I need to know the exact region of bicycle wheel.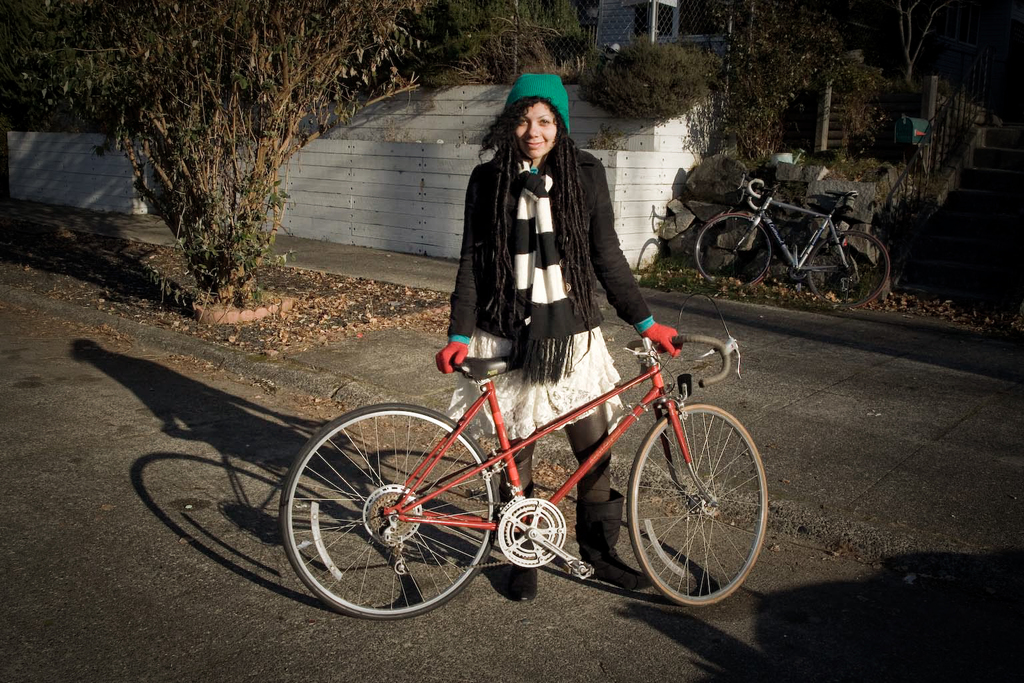
Region: bbox=[805, 228, 888, 306].
